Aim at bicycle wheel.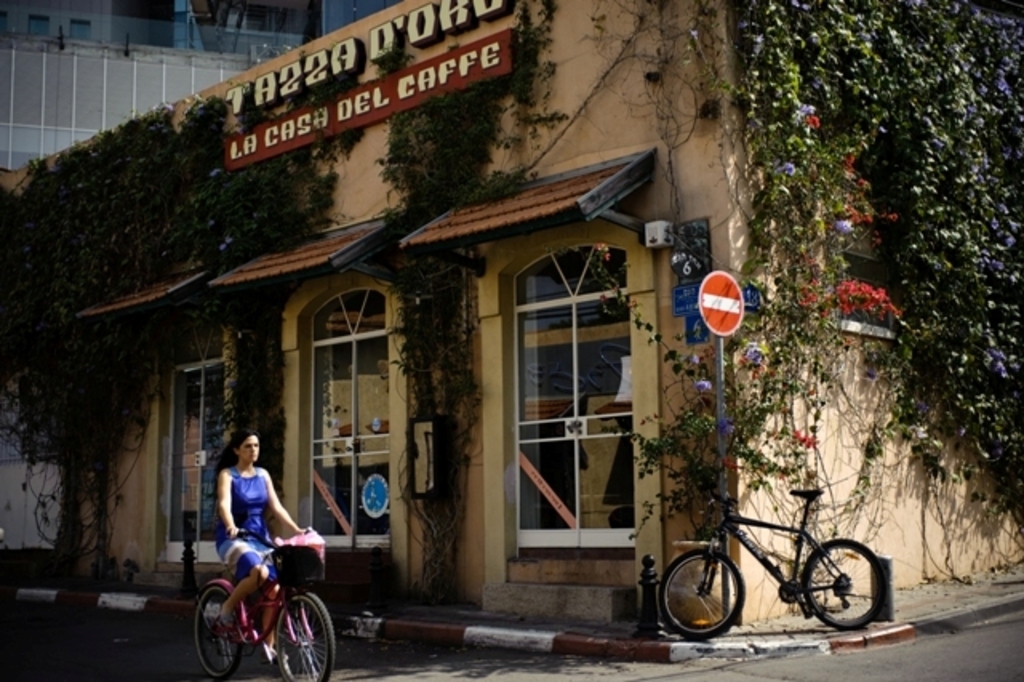
Aimed at <box>192,583,245,680</box>.
